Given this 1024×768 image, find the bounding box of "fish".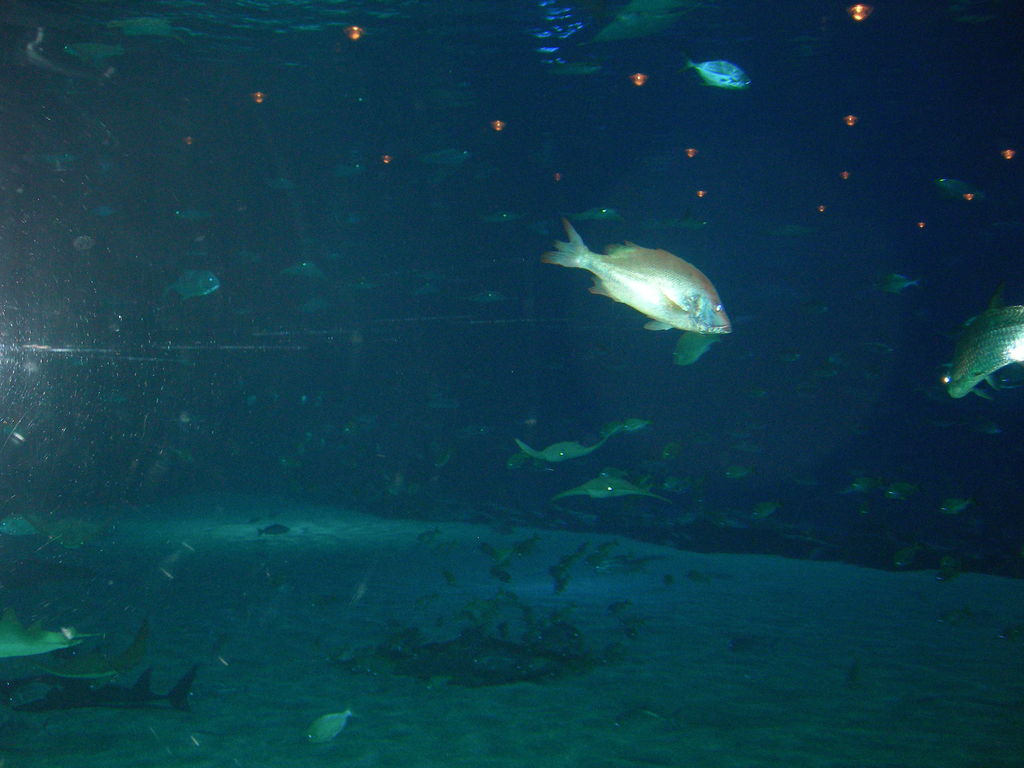
<bbox>950, 300, 1023, 402</bbox>.
